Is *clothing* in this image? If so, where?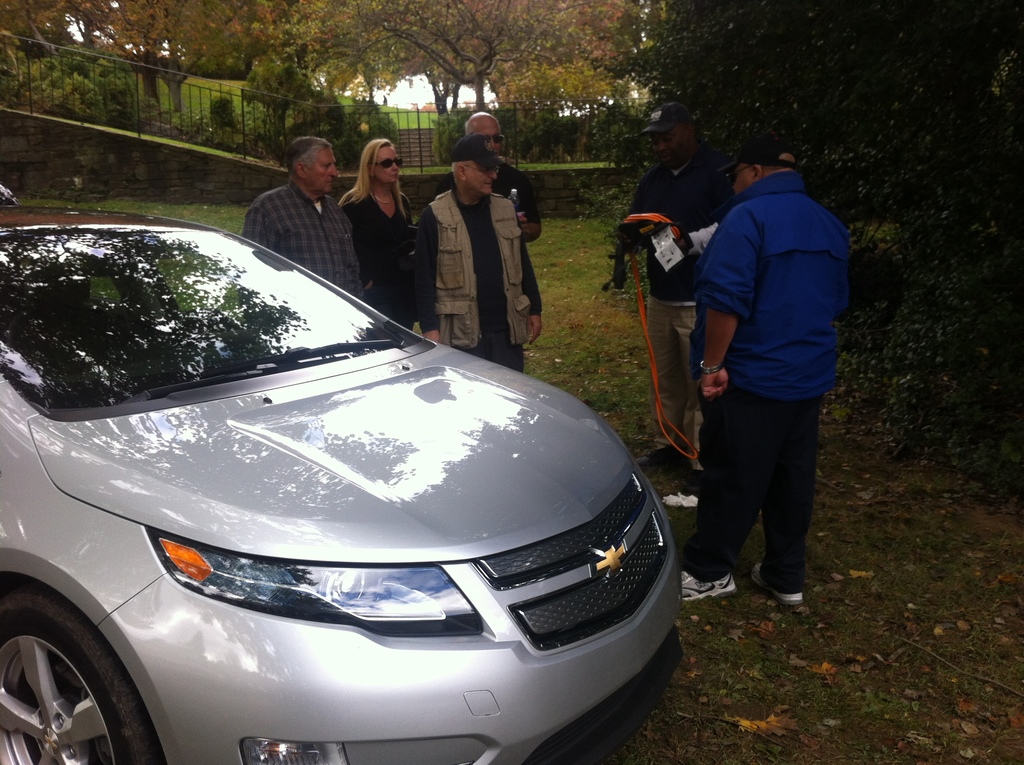
Yes, at <region>653, 114, 859, 581</region>.
